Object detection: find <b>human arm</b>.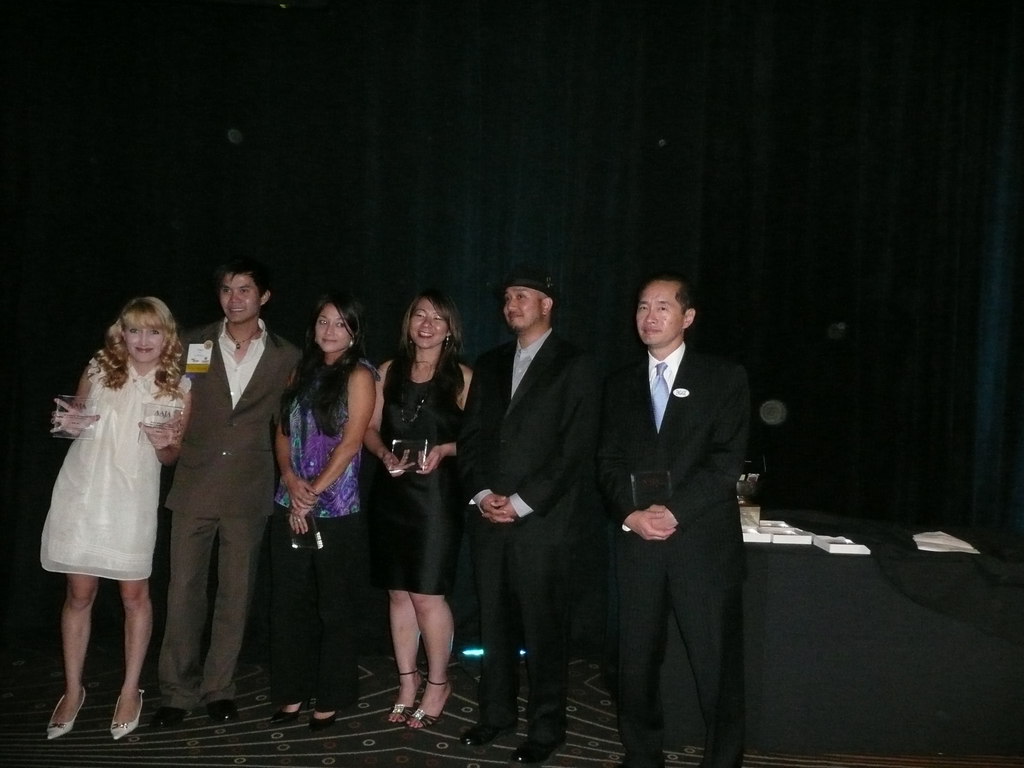
416, 362, 474, 479.
